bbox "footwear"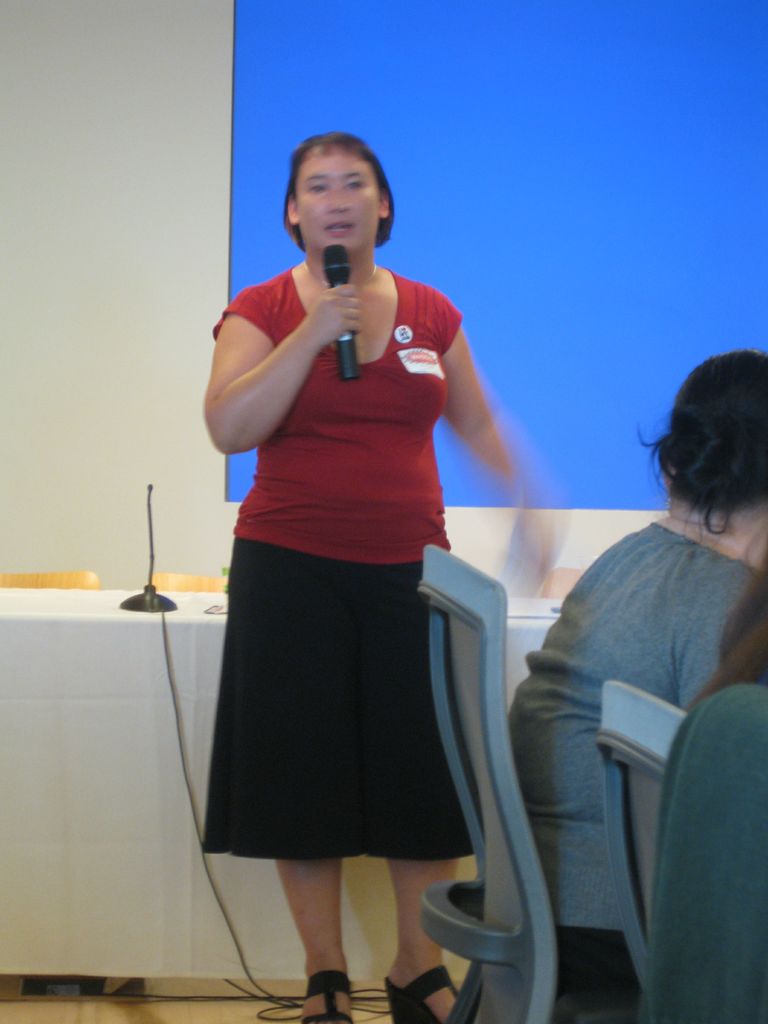
box=[296, 972, 358, 1023]
